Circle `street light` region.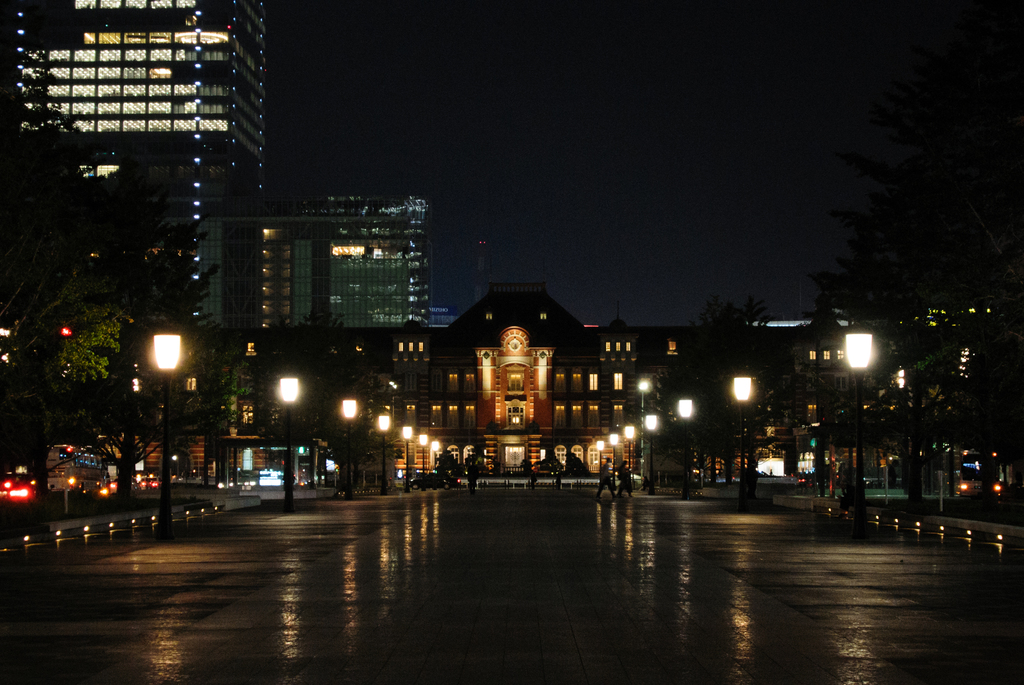
Region: 337 396 365 497.
